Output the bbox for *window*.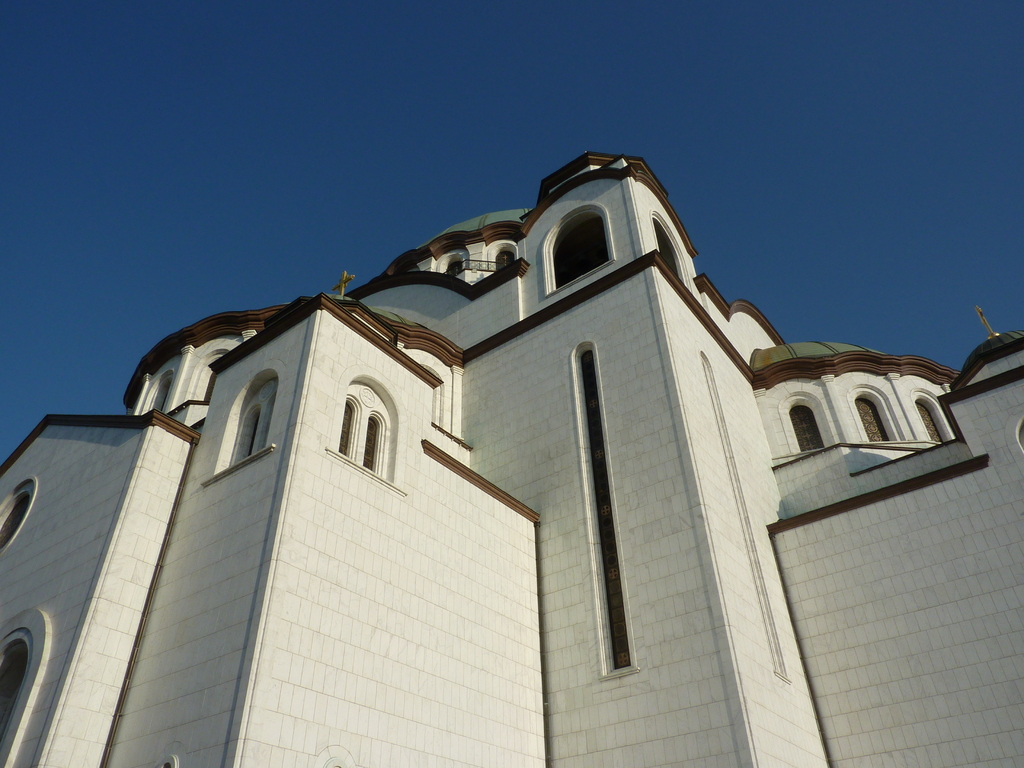
[x1=0, y1=478, x2=36, y2=550].
